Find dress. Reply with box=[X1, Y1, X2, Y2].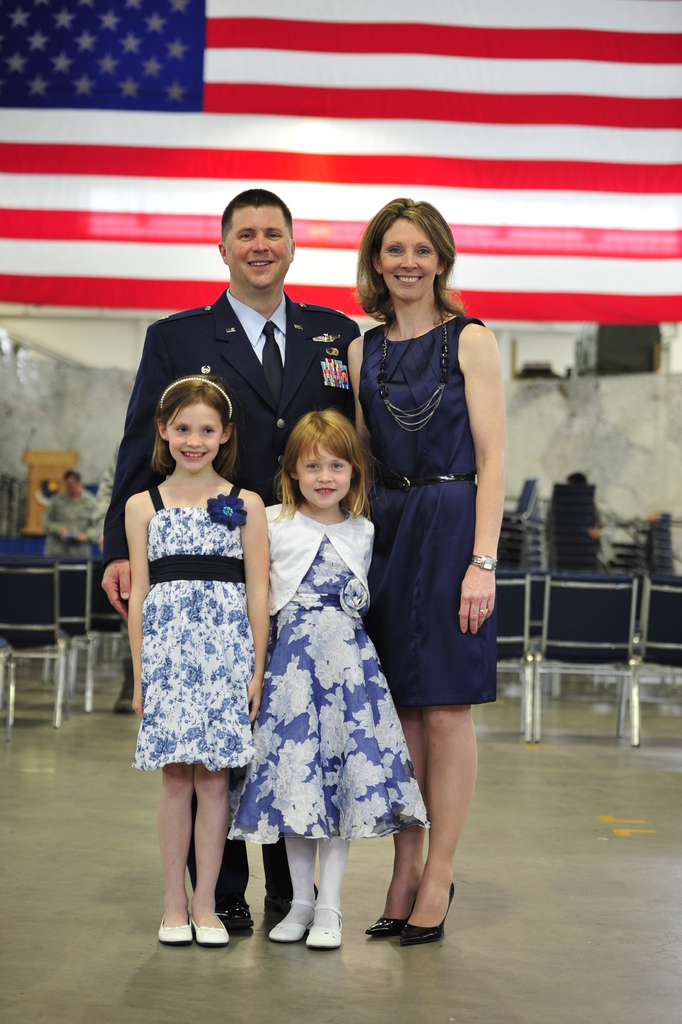
box=[128, 480, 259, 776].
